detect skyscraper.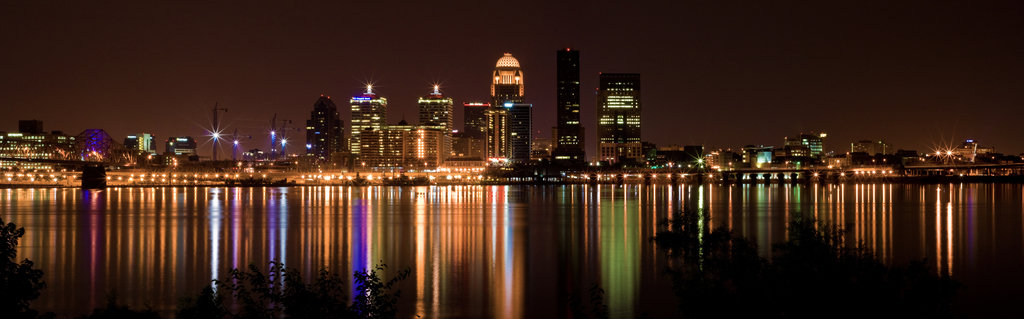
Detected at [554,44,585,165].
